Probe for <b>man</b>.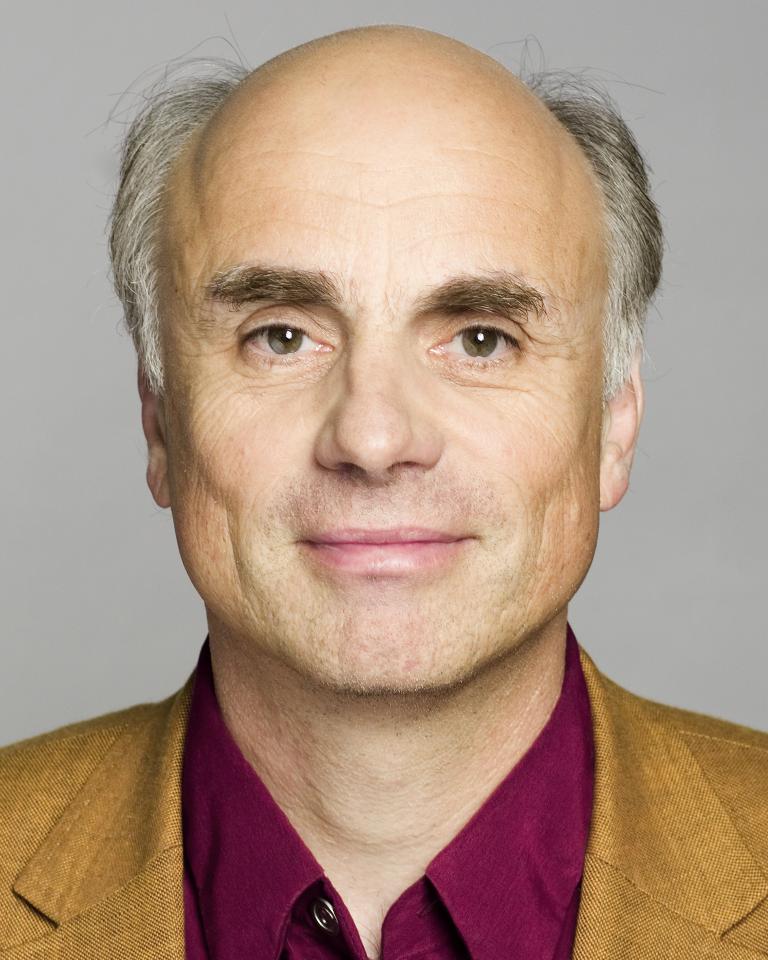
Probe result: Rect(0, 12, 767, 958).
